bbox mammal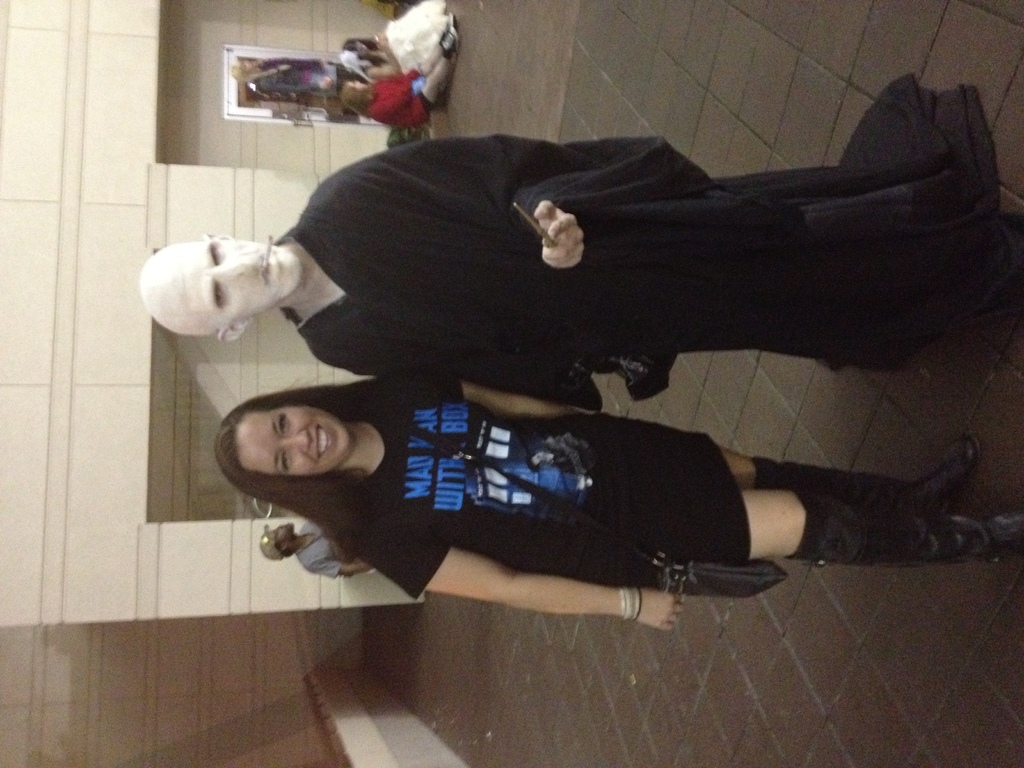
(231, 57, 340, 102)
